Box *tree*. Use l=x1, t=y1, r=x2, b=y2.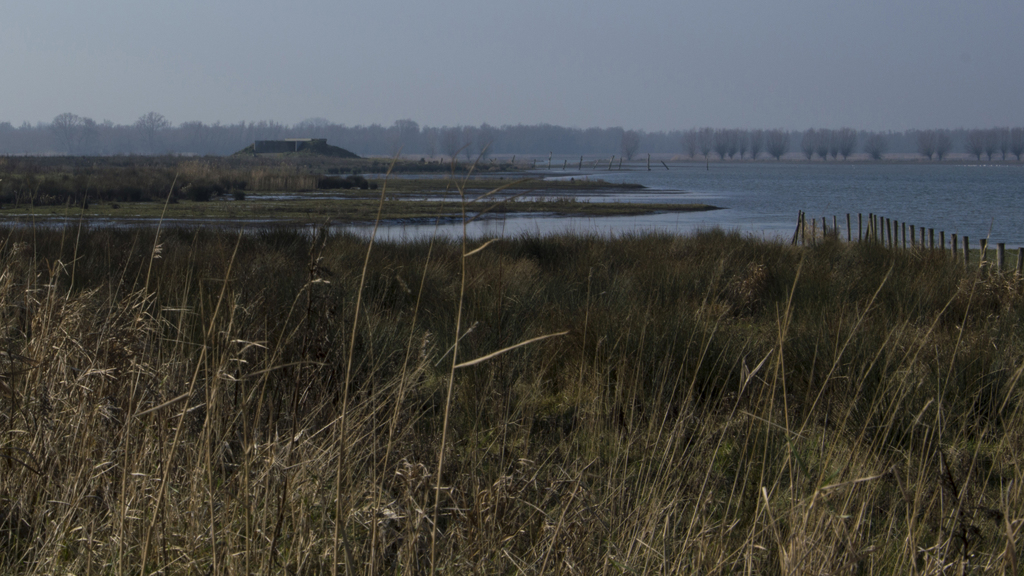
l=426, t=119, r=444, b=158.
